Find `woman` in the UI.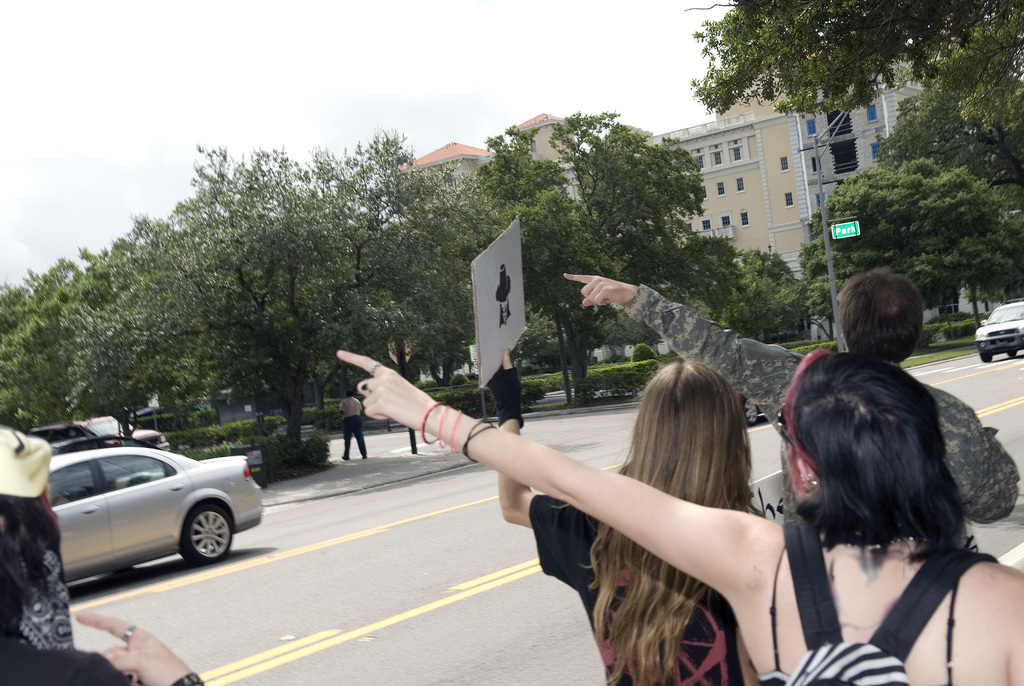
UI element at 332:346:1023:685.
